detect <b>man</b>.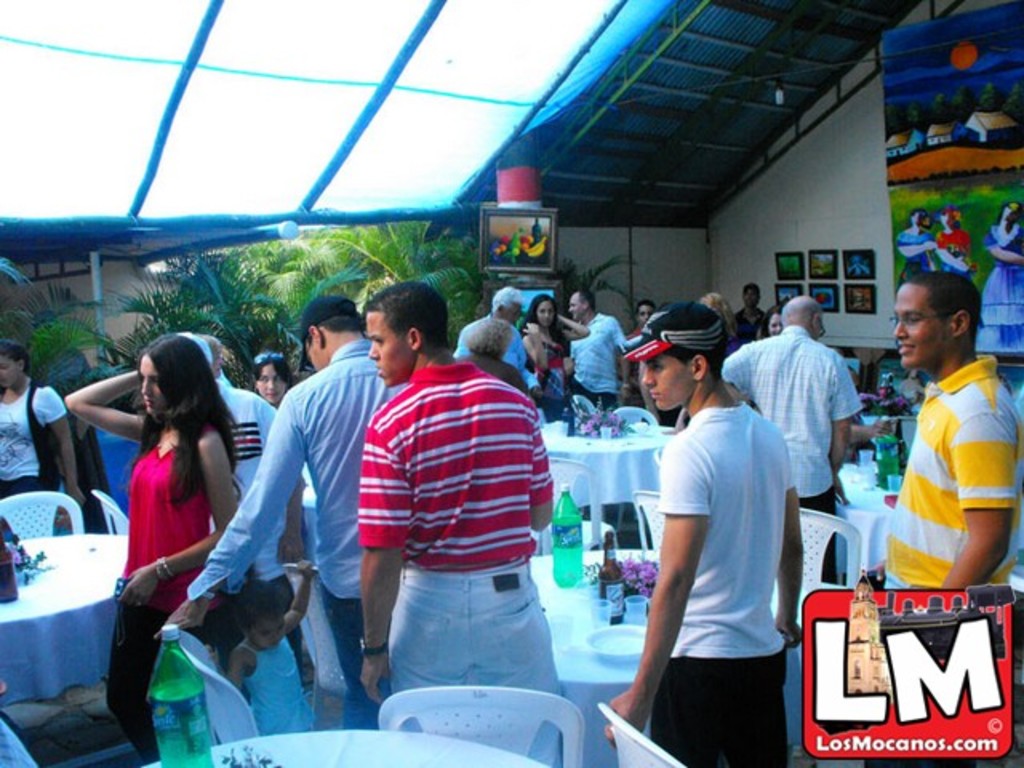
Detected at <box>731,283,774,341</box>.
